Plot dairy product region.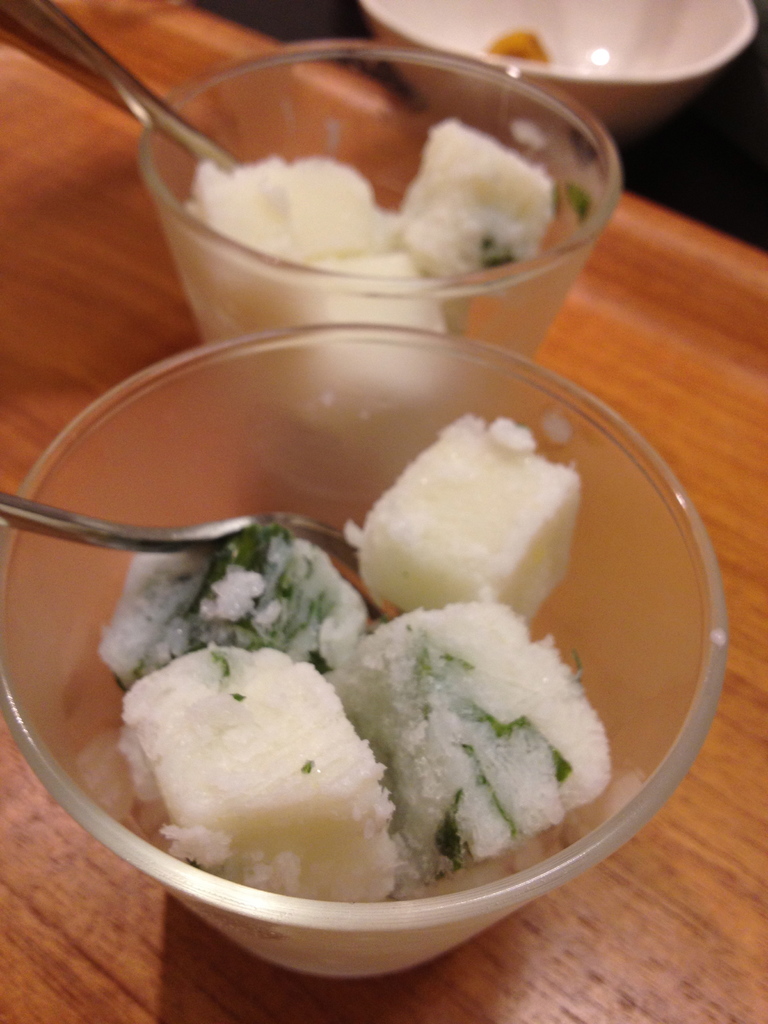
Plotted at BBox(61, 404, 624, 943).
